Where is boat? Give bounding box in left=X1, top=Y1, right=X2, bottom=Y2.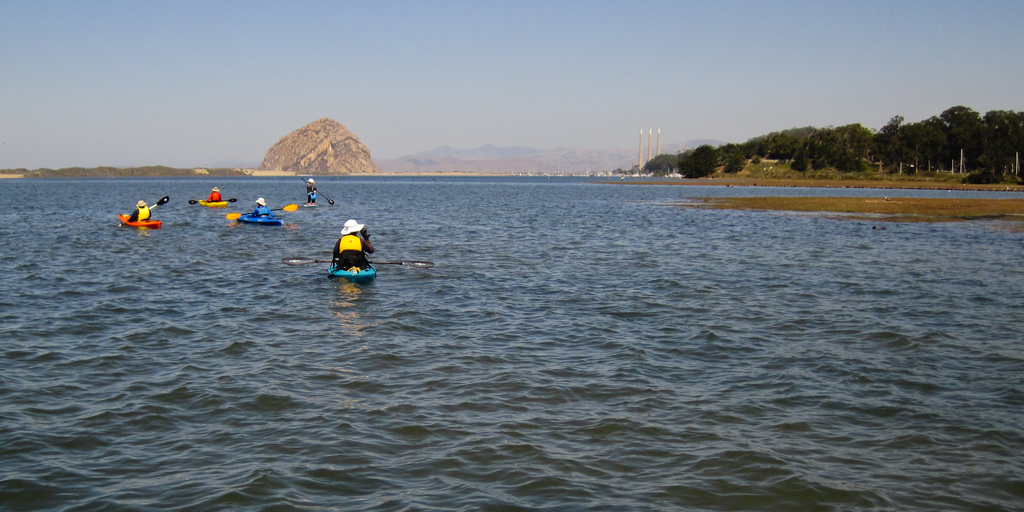
left=280, top=257, right=435, bottom=281.
